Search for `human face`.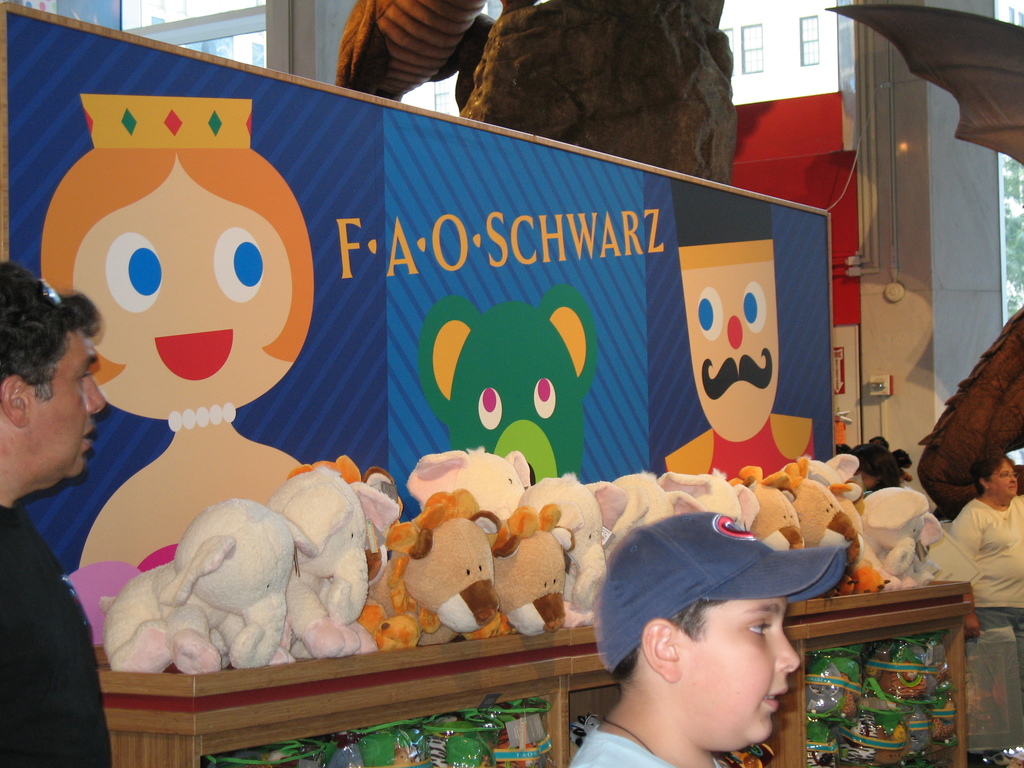
Found at 75,192,287,404.
